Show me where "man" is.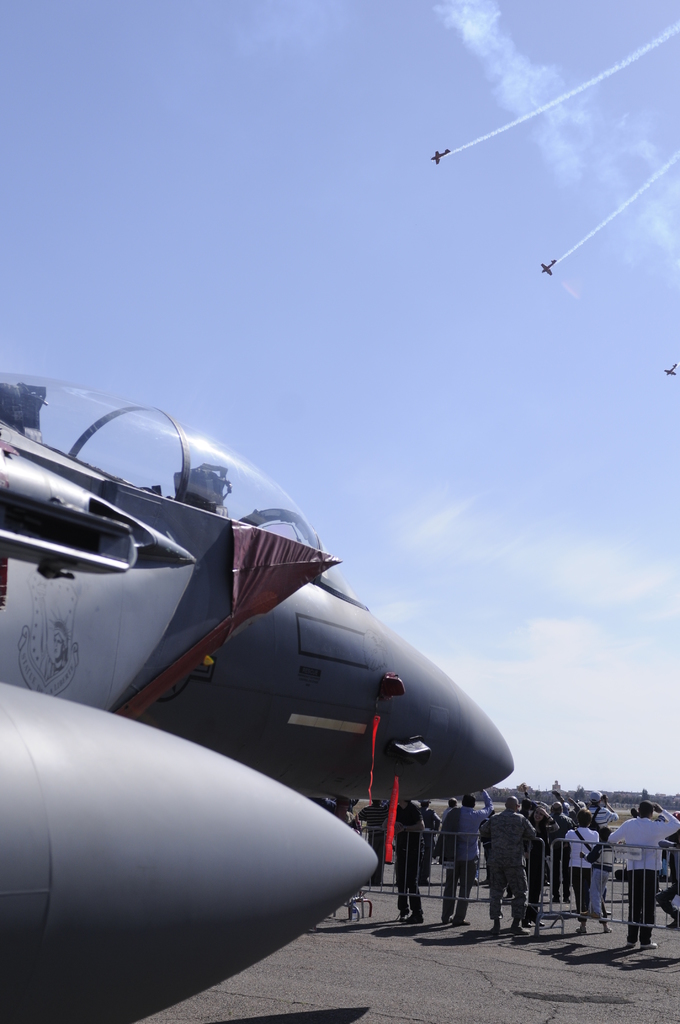
"man" is at (x1=608, y1=798, x2=679, y2=948).
